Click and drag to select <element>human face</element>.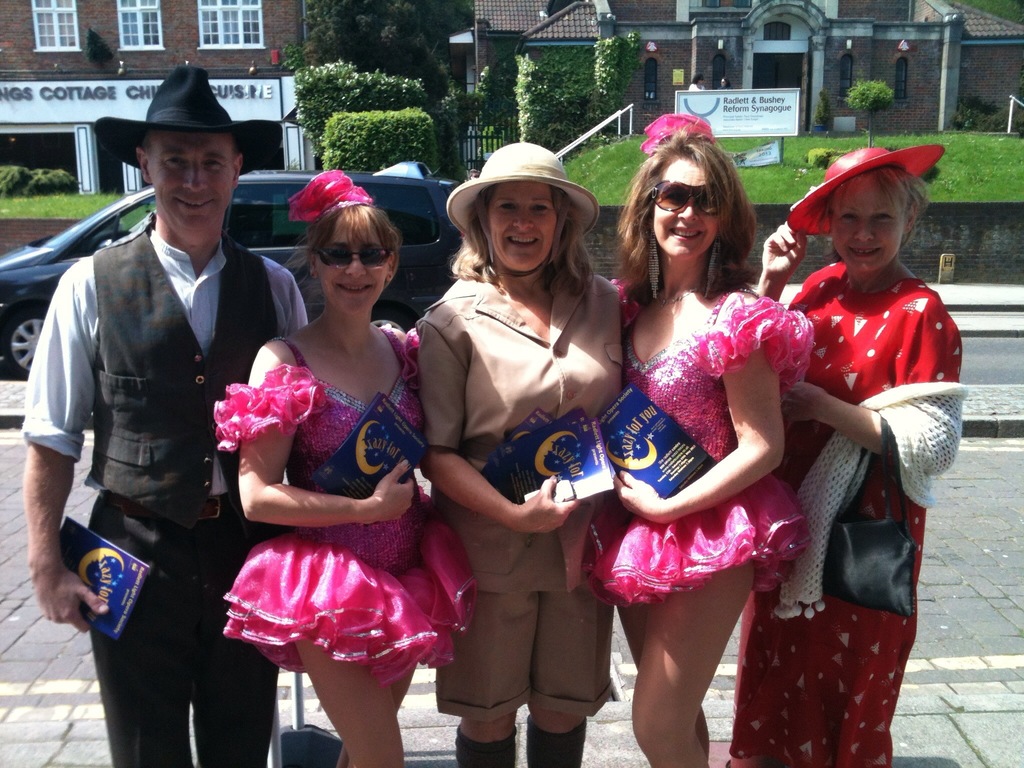
Selection: region(143, 125, 239, 261).
